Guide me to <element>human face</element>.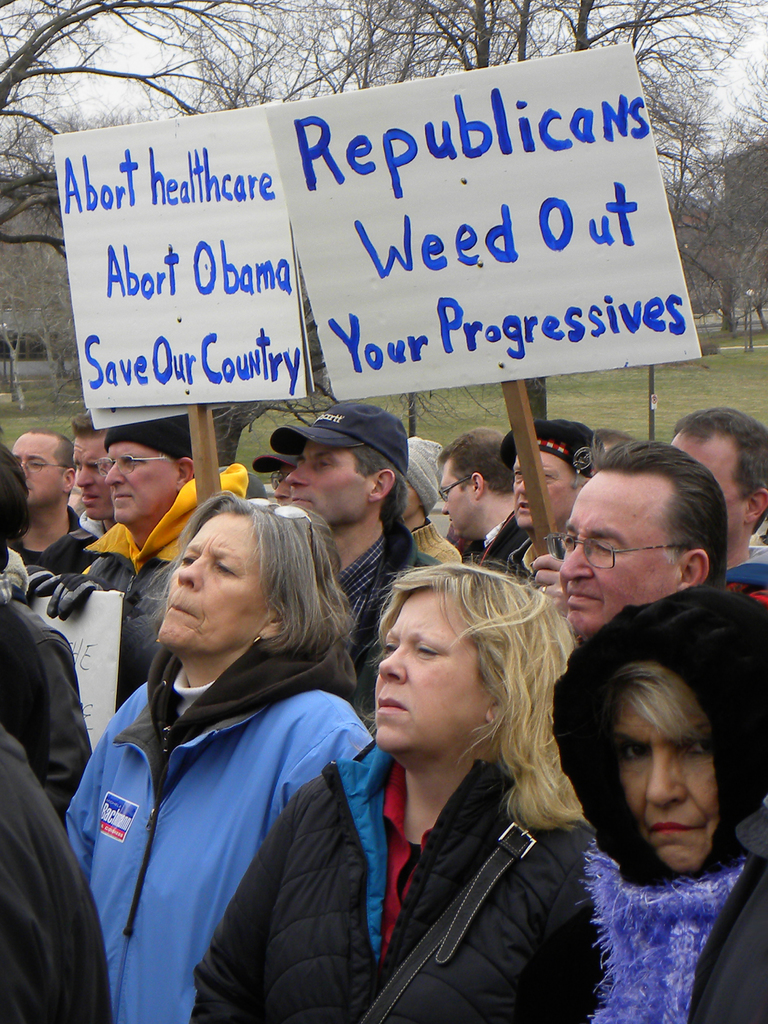
Guidance: pyautogui.locateOnScreen(615, 675, 711, 876).
